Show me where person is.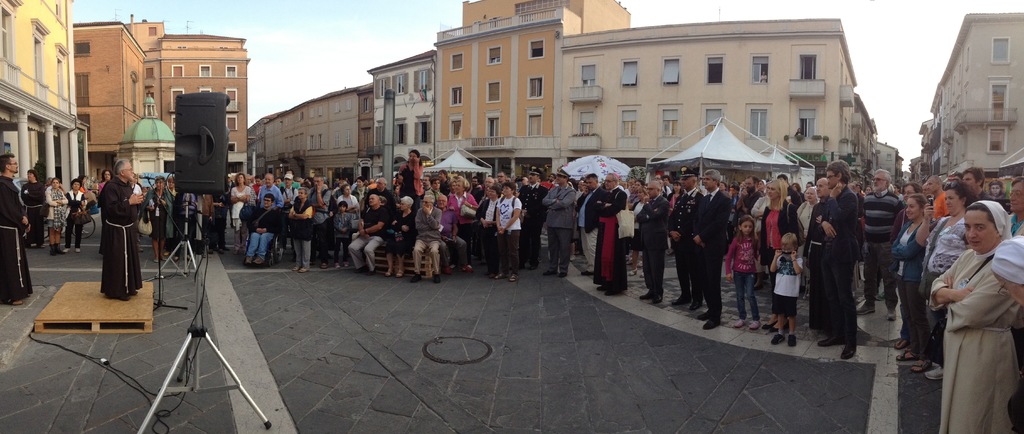
person is at crop(283, 184, 309, 268).
